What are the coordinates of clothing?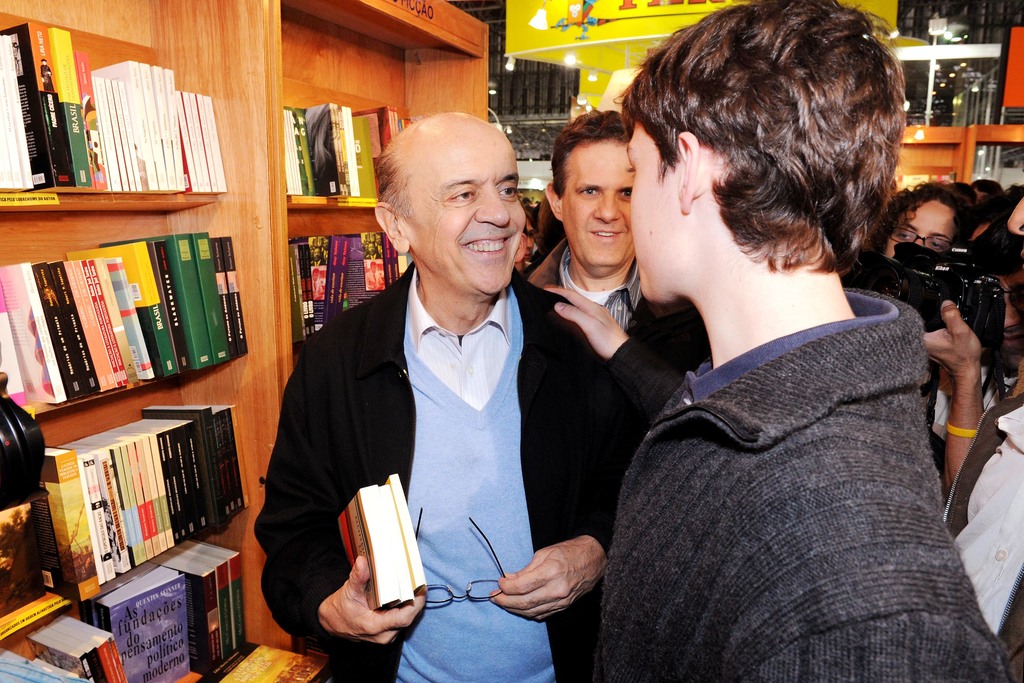
<bbox>251, 261, 634, 682</bbox>.
